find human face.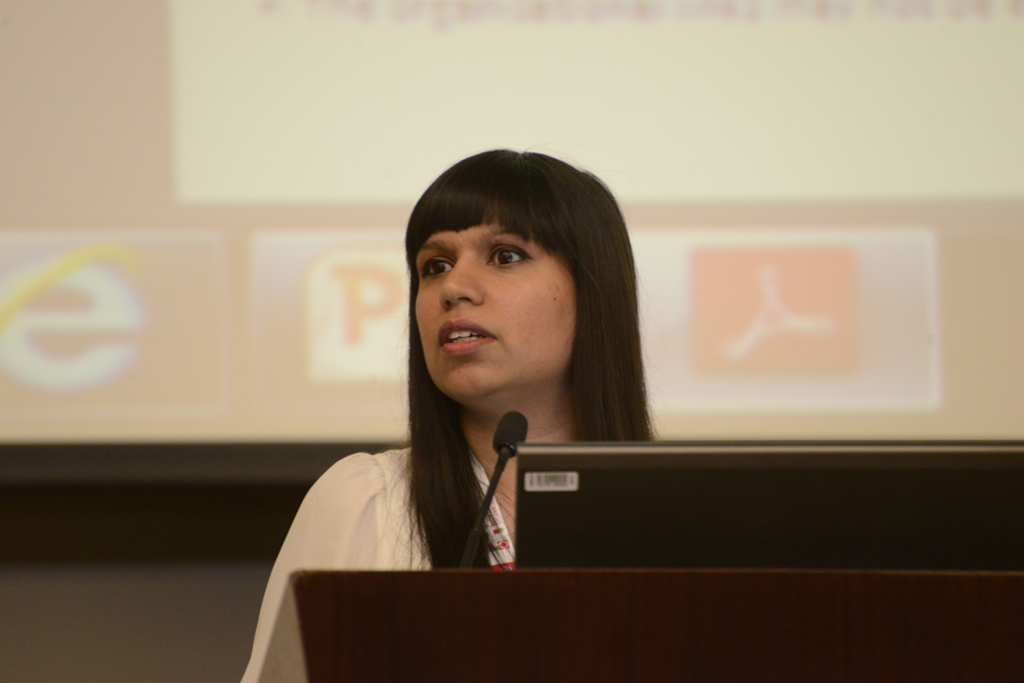
<bbox>410, 228, 581, 403</bbox>.
